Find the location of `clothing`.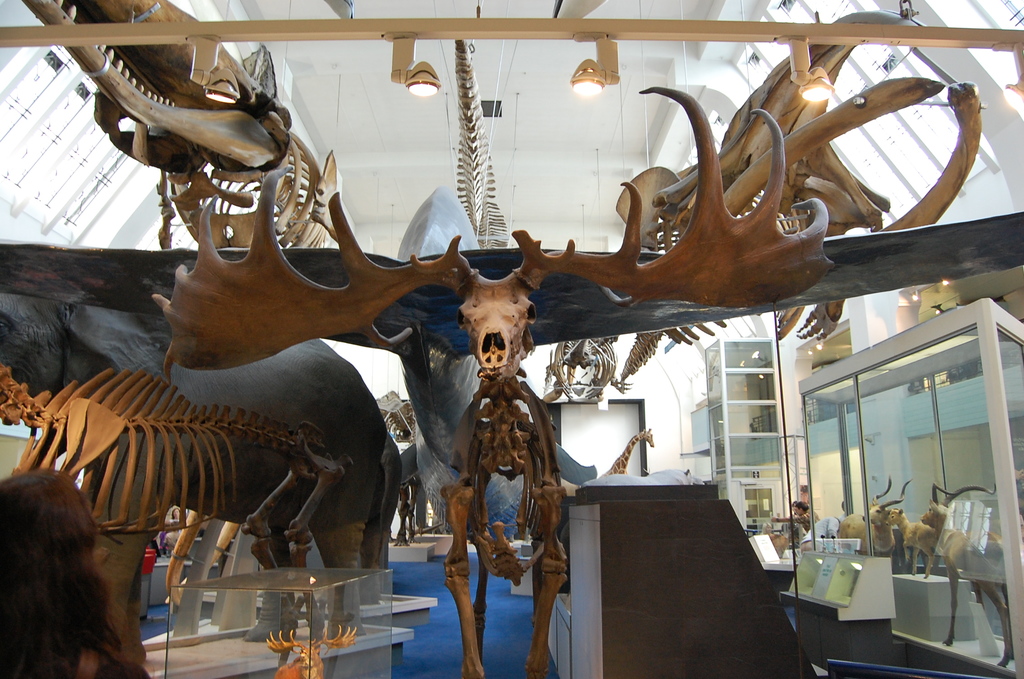
Location: [x1=783, y1=512, x2=812, y2=526].
